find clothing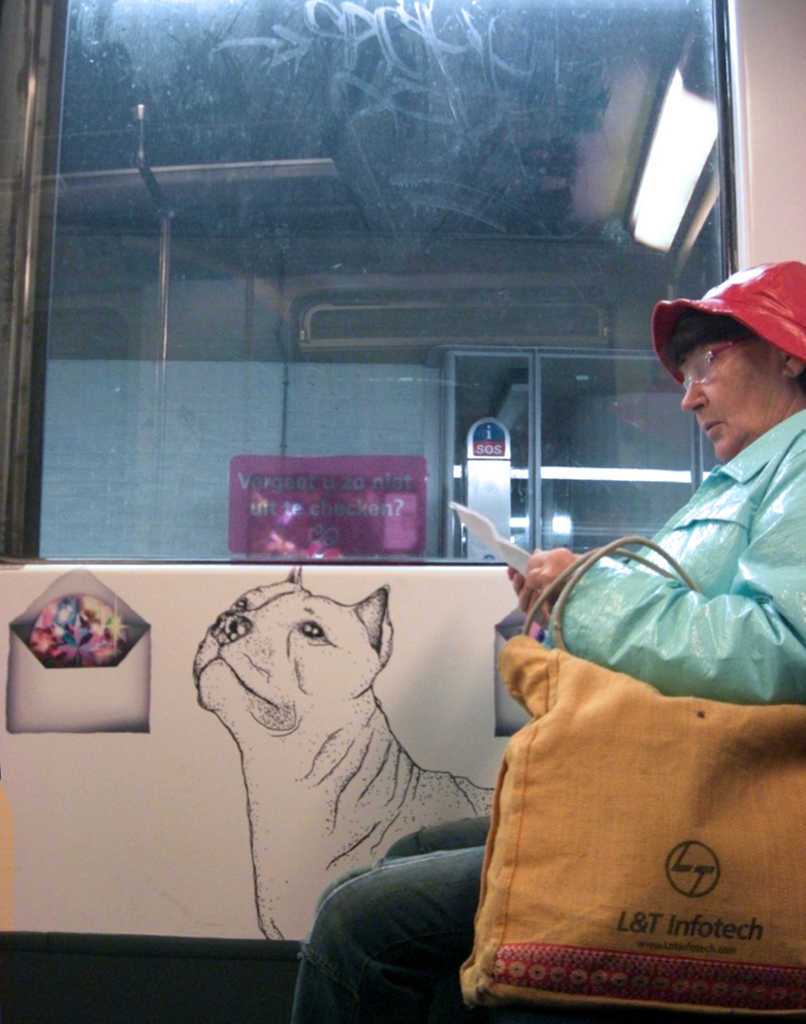
(294,414,805,1023)
